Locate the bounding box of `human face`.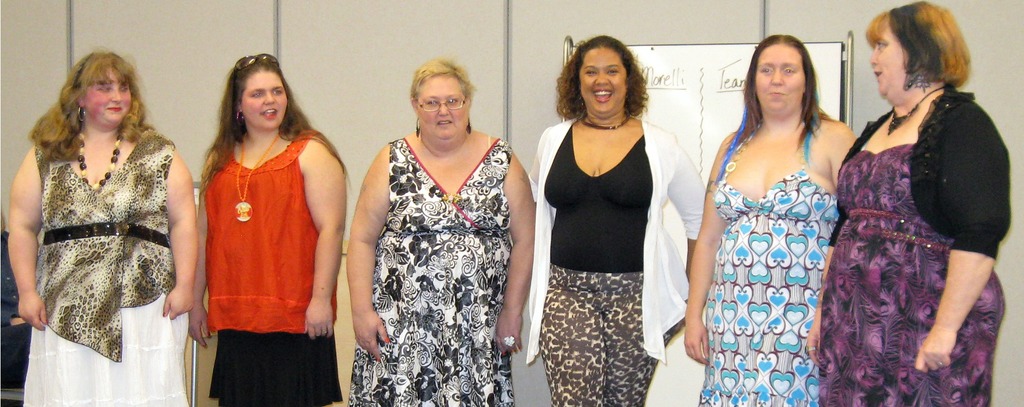
Bounding box: 869/33/907/105.
